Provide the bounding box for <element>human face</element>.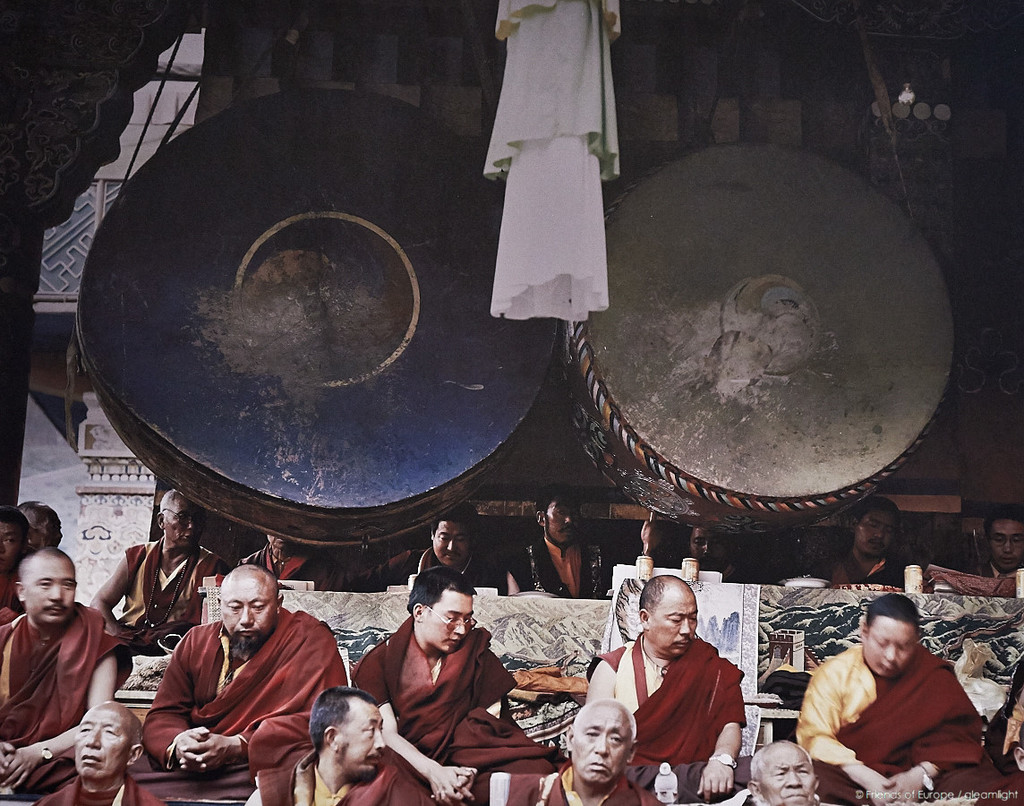
747:745:823:805.
